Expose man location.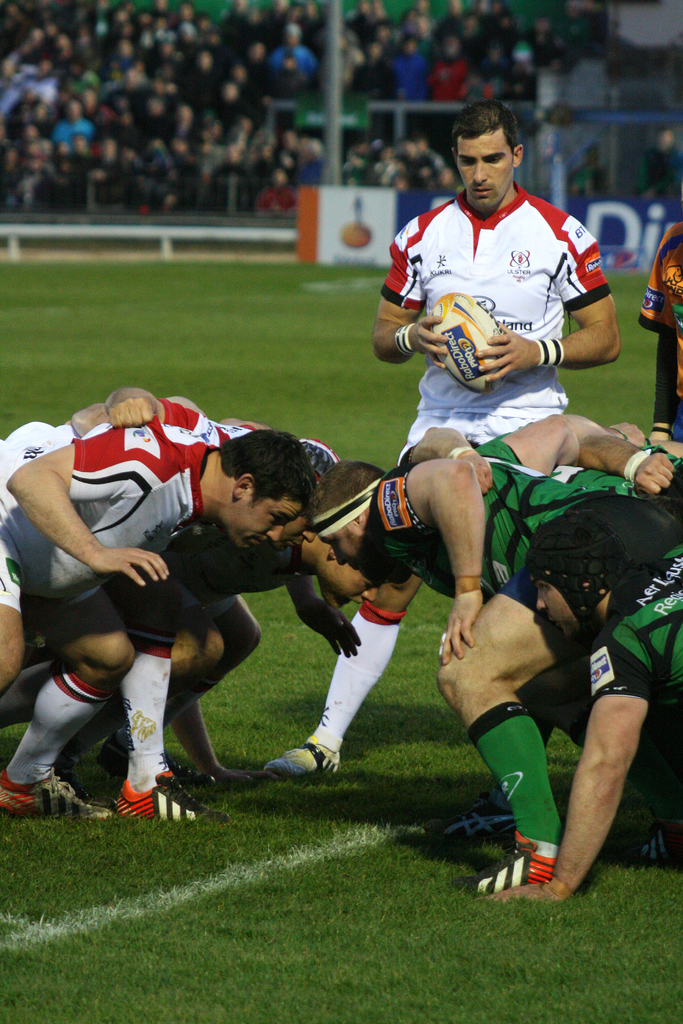
Exposed at [631, 190, 682, 447].
